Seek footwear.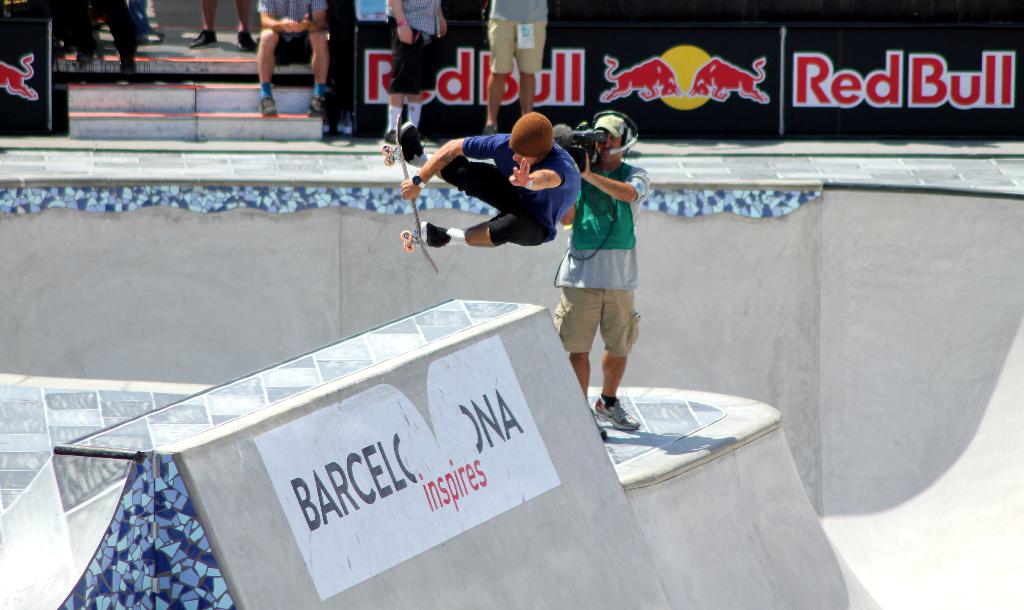
pyautogui.locateOnScreen(581, 383, 648, 444).
